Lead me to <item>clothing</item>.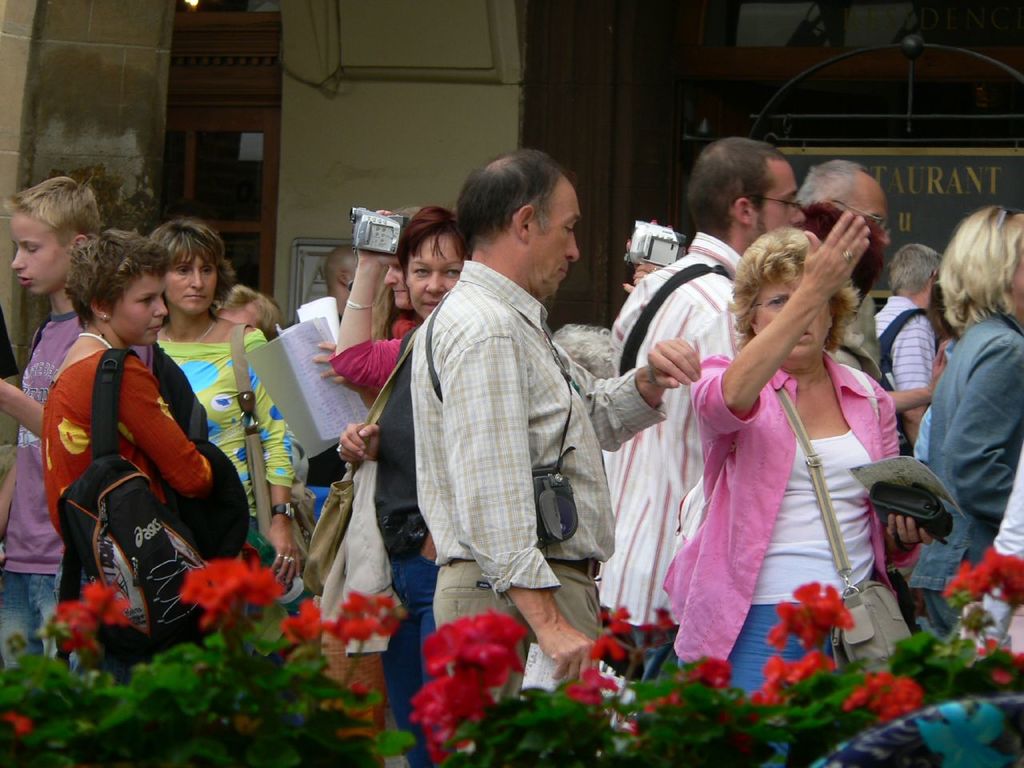
Lead to bbox(411, 261, 667, 706).
